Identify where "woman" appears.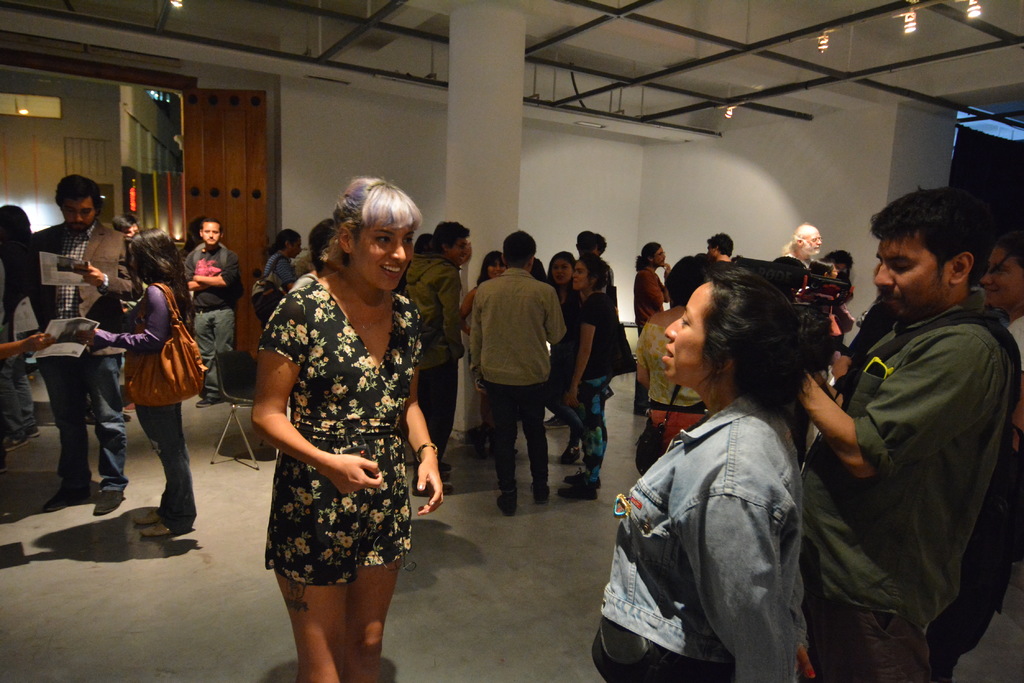
Appears at select_region(80, 236, 196, 545).
